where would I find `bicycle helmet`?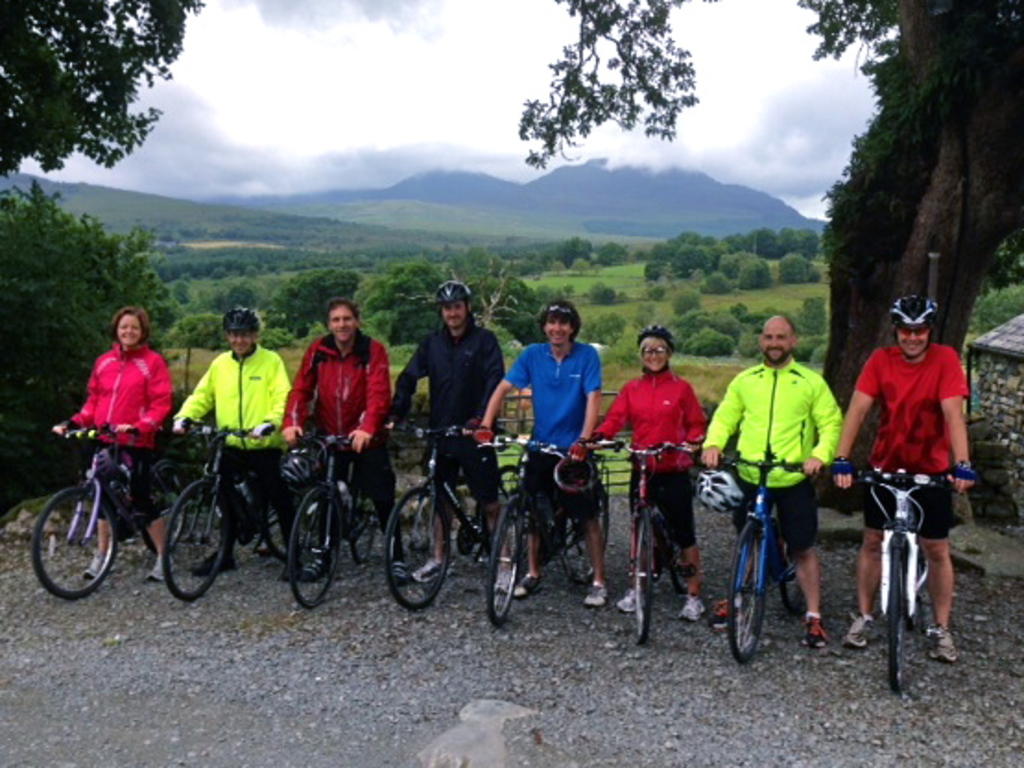
At <region>889, 290, 934, 329</region>.
